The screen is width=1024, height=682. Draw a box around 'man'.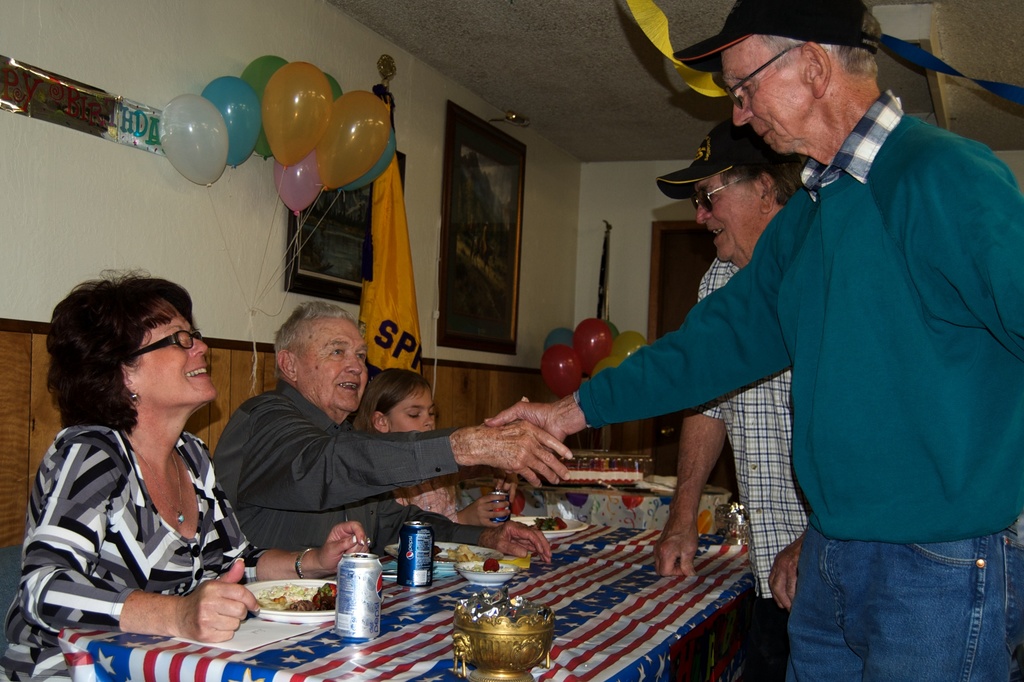
bbox=[484, 3, 1023, 676].
